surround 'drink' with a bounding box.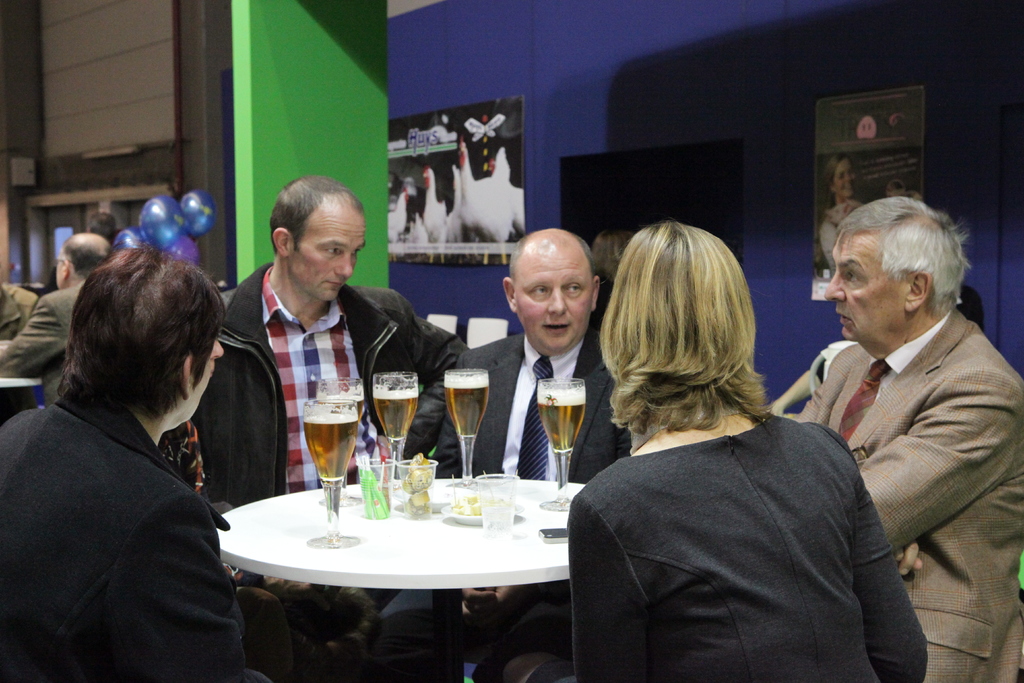
x1=329 y1=394 x2=363 y2=419.
